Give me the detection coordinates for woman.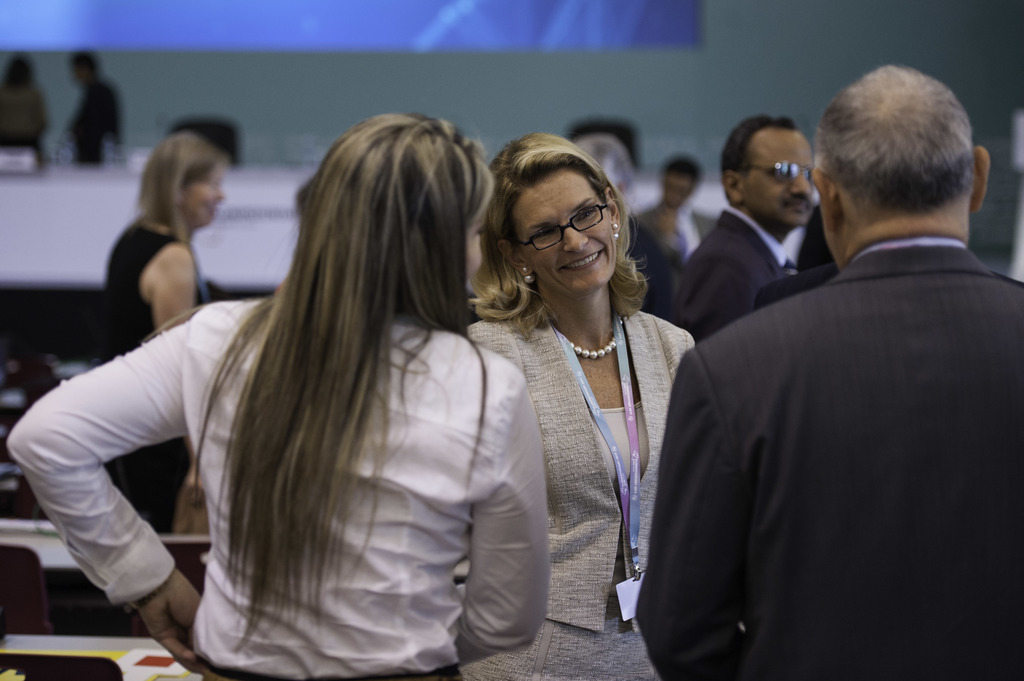
<region>8, 105, 554, 680</region>.
